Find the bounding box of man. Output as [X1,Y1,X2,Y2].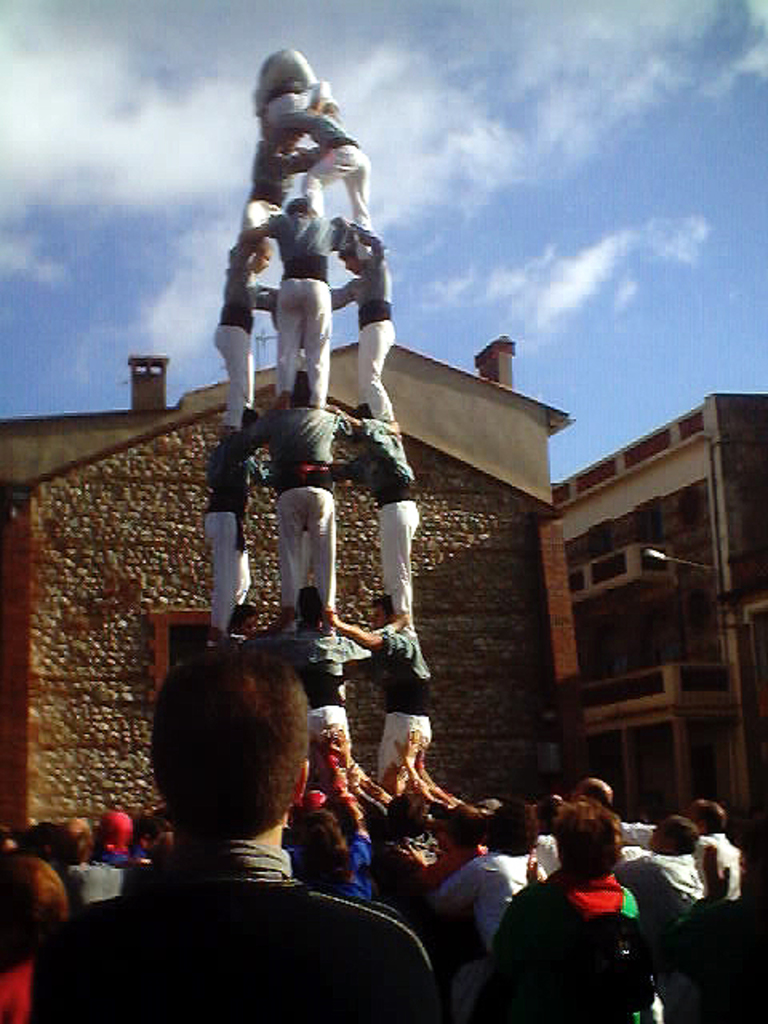
[325,395,426,634].
